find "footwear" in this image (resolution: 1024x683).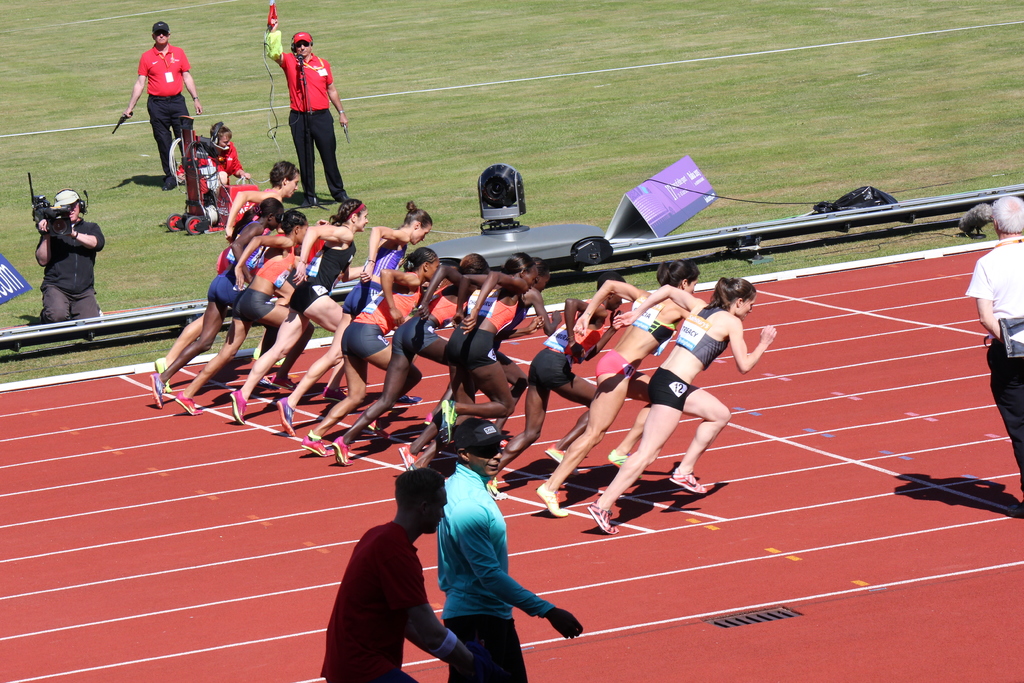
x1=671 y1=467 x2=705 y2=493.
